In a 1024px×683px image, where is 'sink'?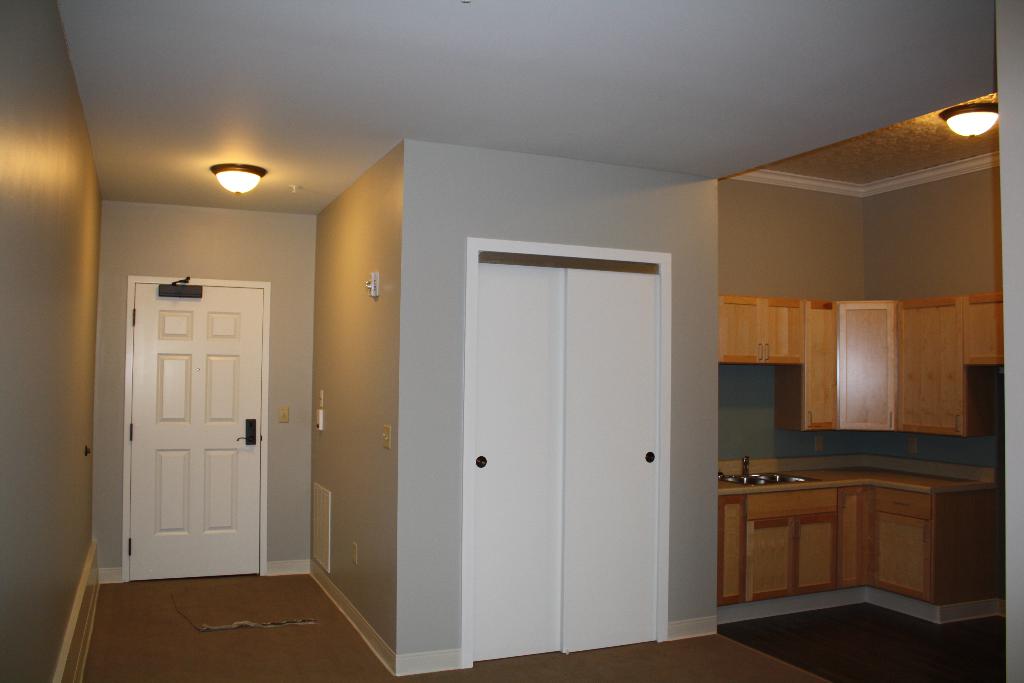
l=719, t=454, r=821, b=485.
